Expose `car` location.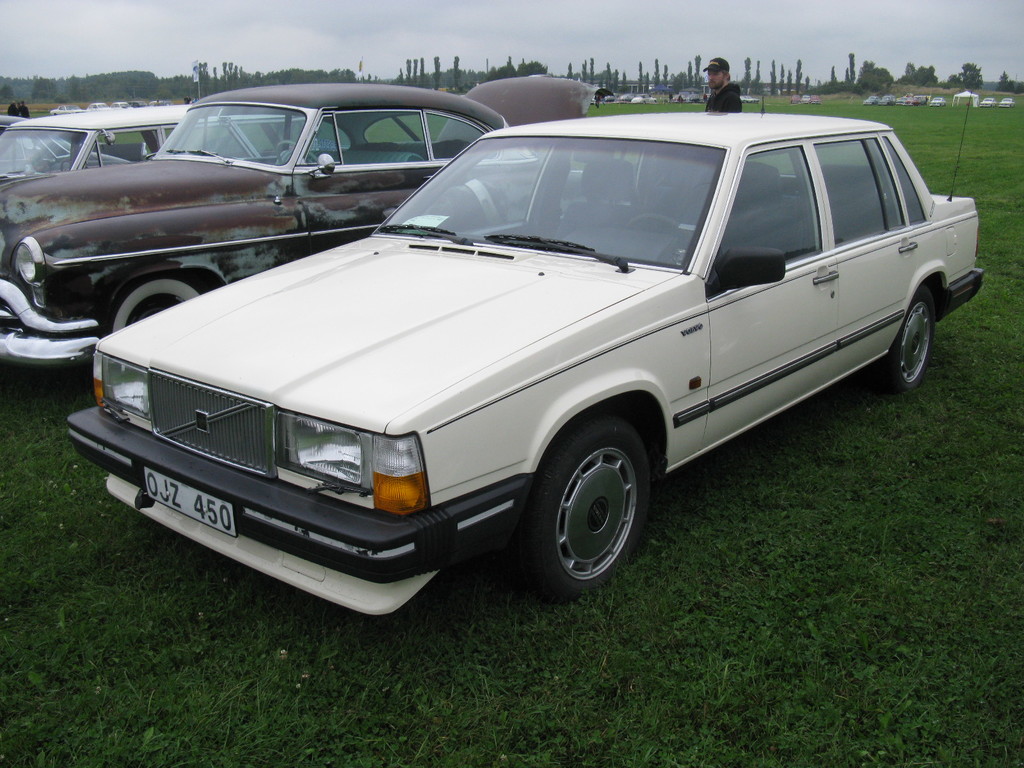
Exposed at left=61, top=108, right=983, bottom=621.
